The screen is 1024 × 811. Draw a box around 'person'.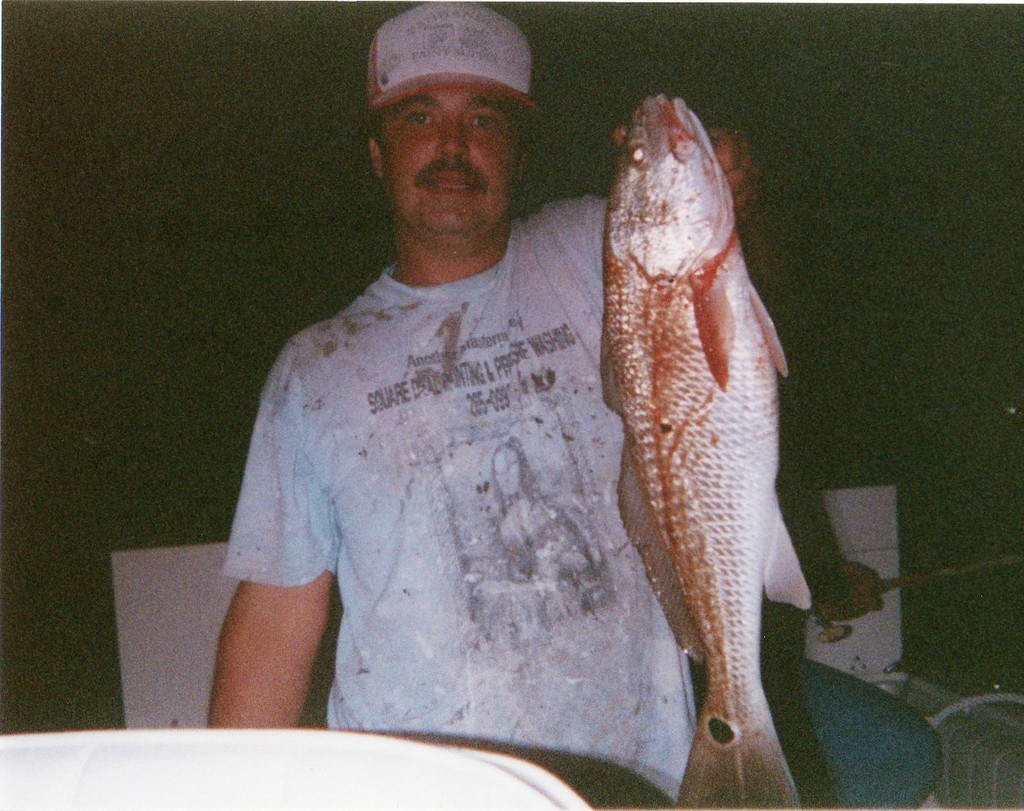
Rect(207, 0, 761, 802).
